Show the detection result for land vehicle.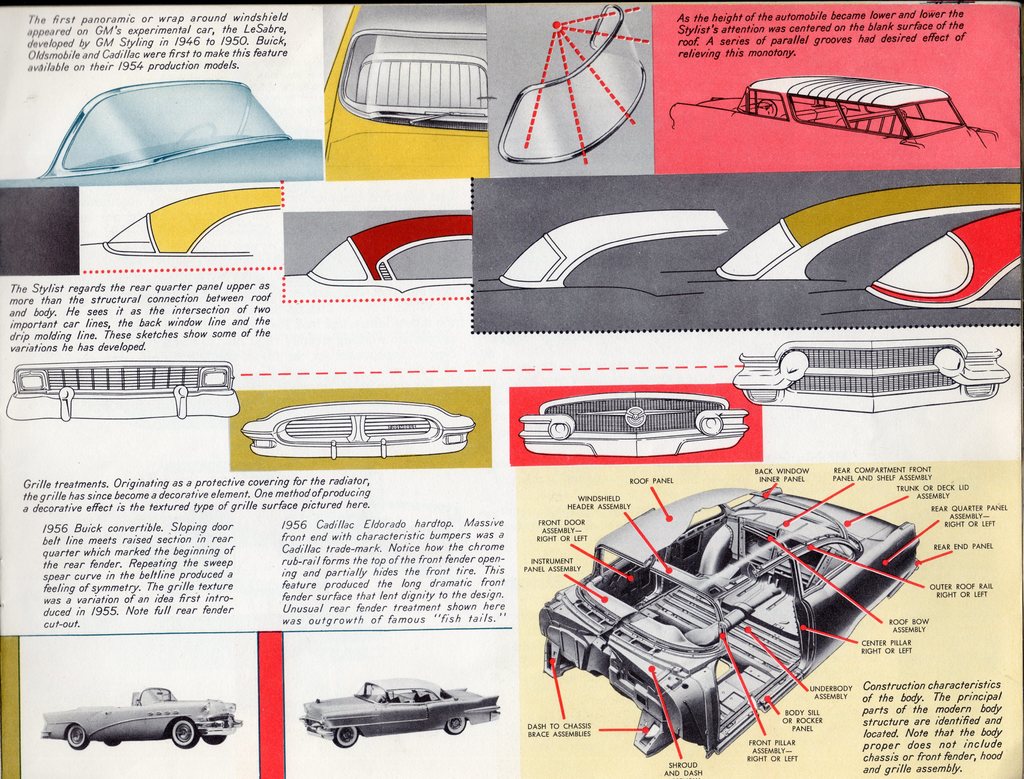
locate(43, 686, 224, 770).
